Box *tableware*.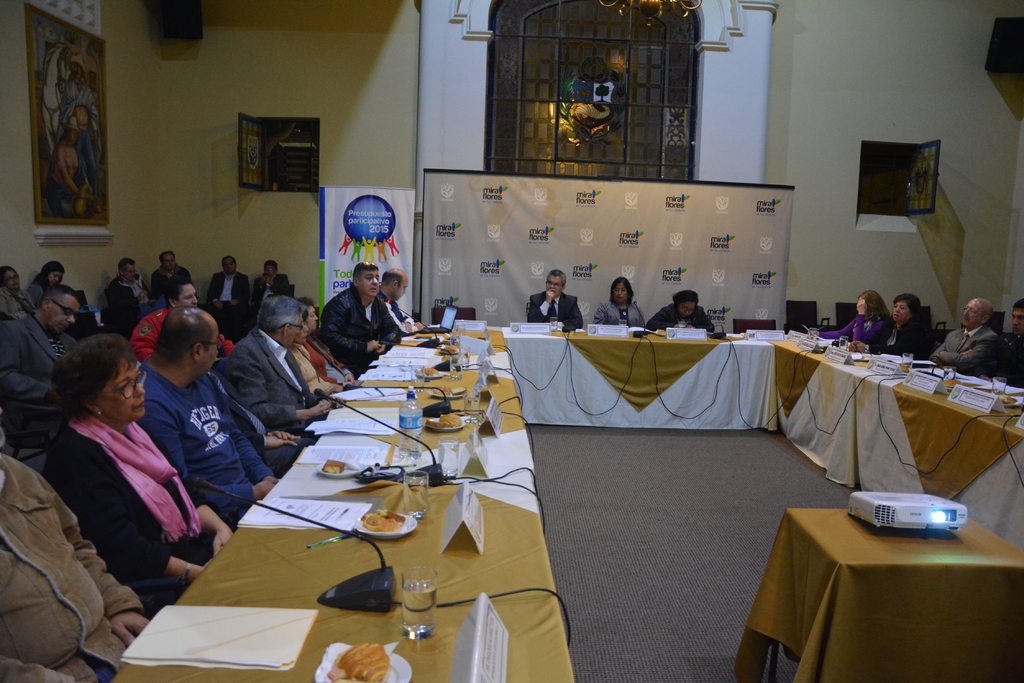
(left=991, top=376, right=1006, bottom=401).
